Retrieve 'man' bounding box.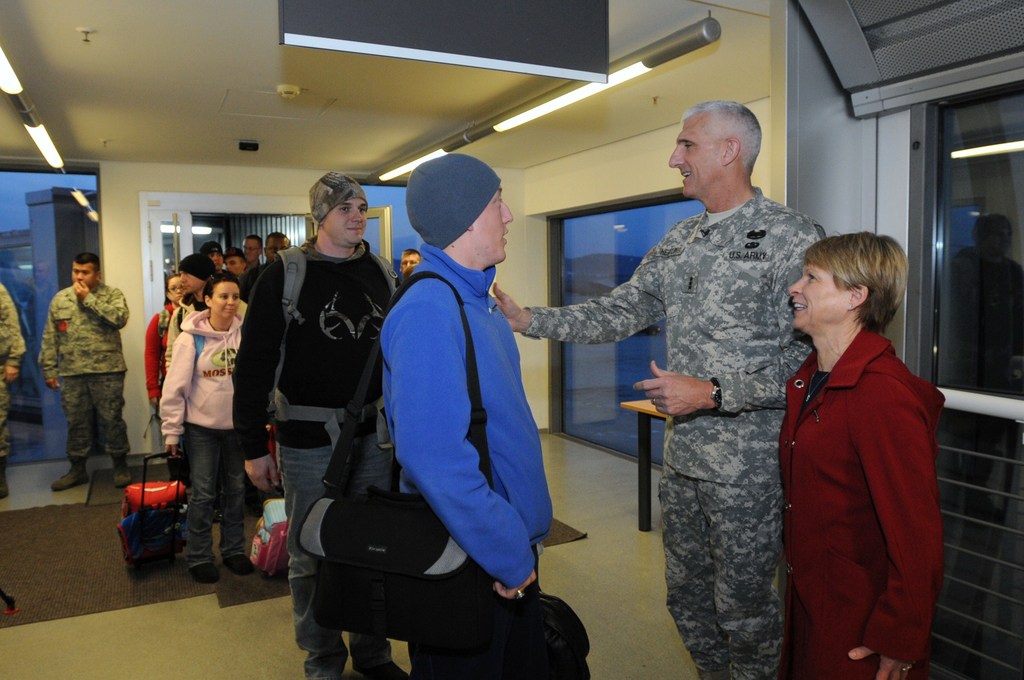
Bounding box: bbox=[308, 145, 592, 679].
